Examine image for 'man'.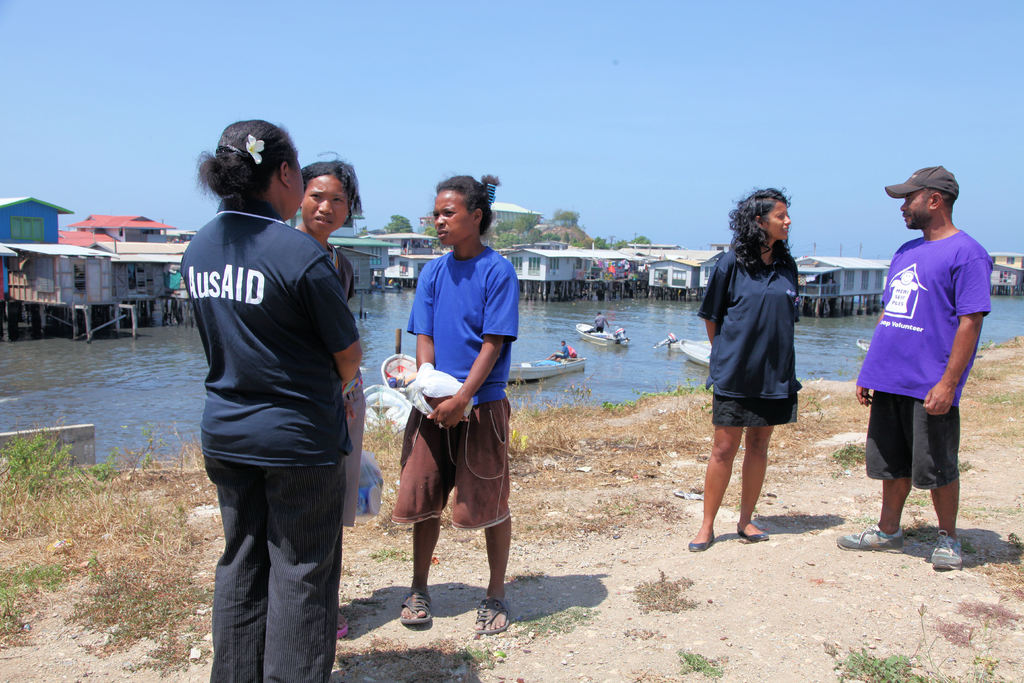
Examination result: x1=545, y1=340, x2=572, y2=365.
